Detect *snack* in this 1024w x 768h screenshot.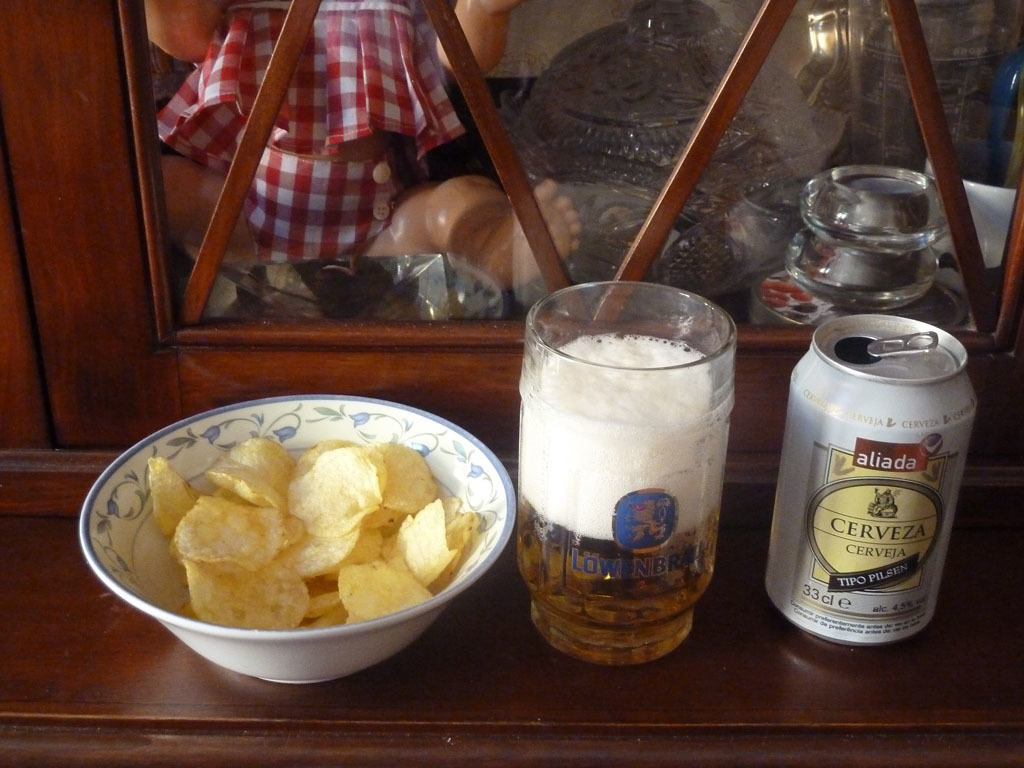
Detection: (left=117, top=425, right=493, bottom=635).
